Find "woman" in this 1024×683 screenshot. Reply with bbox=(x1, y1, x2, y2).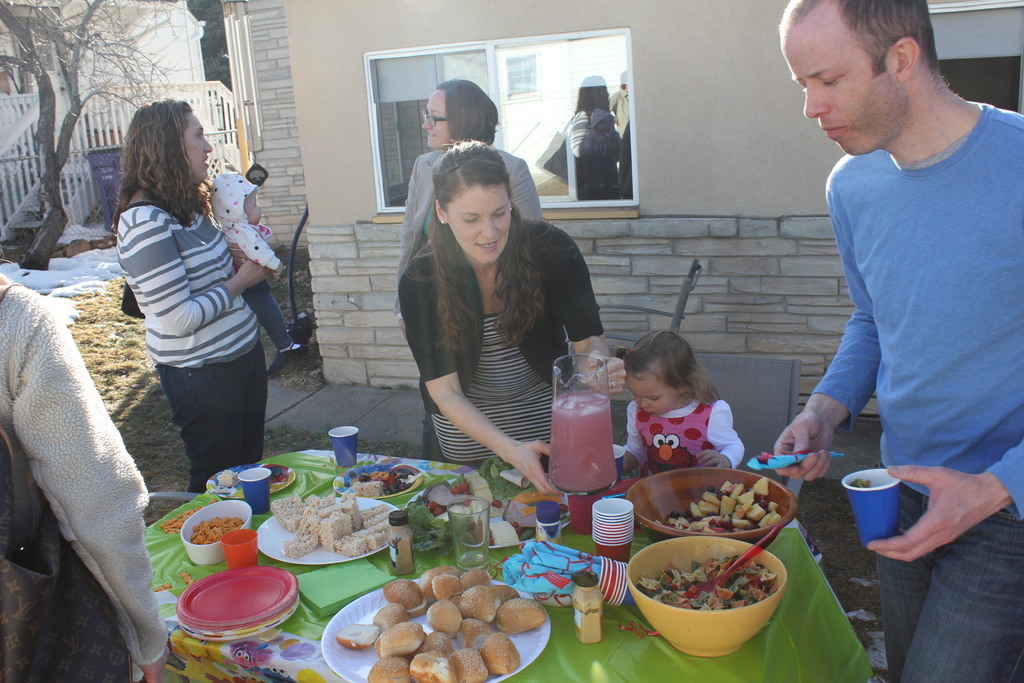
bbox=(394, 76, 536, 463).
